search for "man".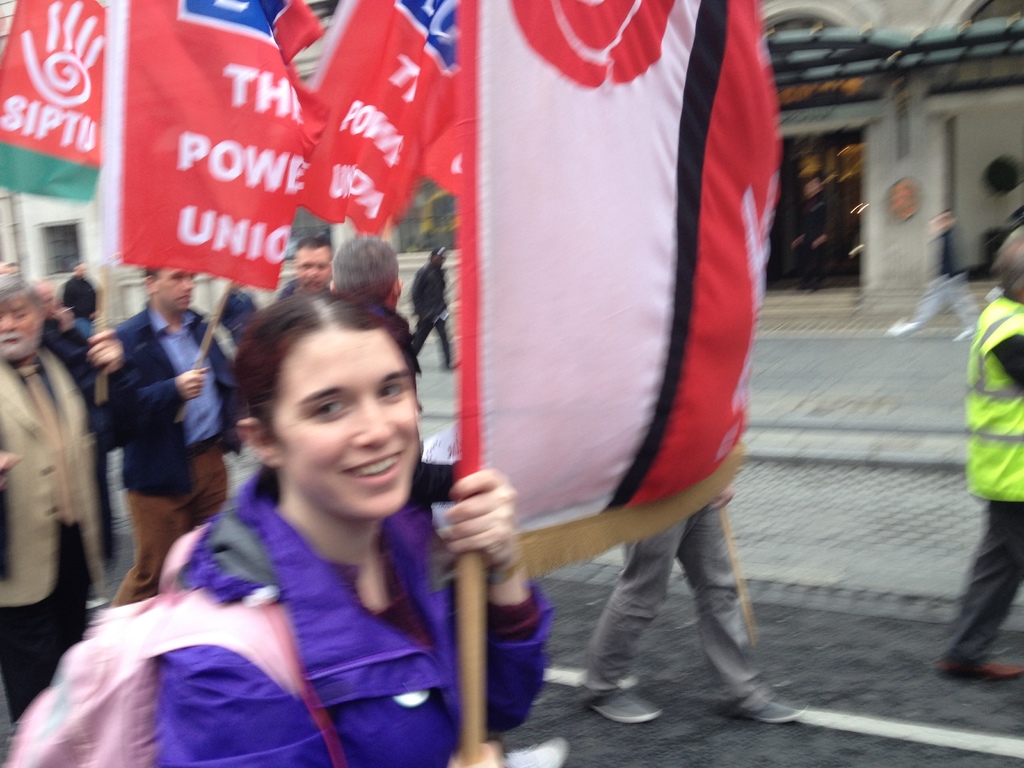
Found at <region>879, 207, 980, 346</region>.
